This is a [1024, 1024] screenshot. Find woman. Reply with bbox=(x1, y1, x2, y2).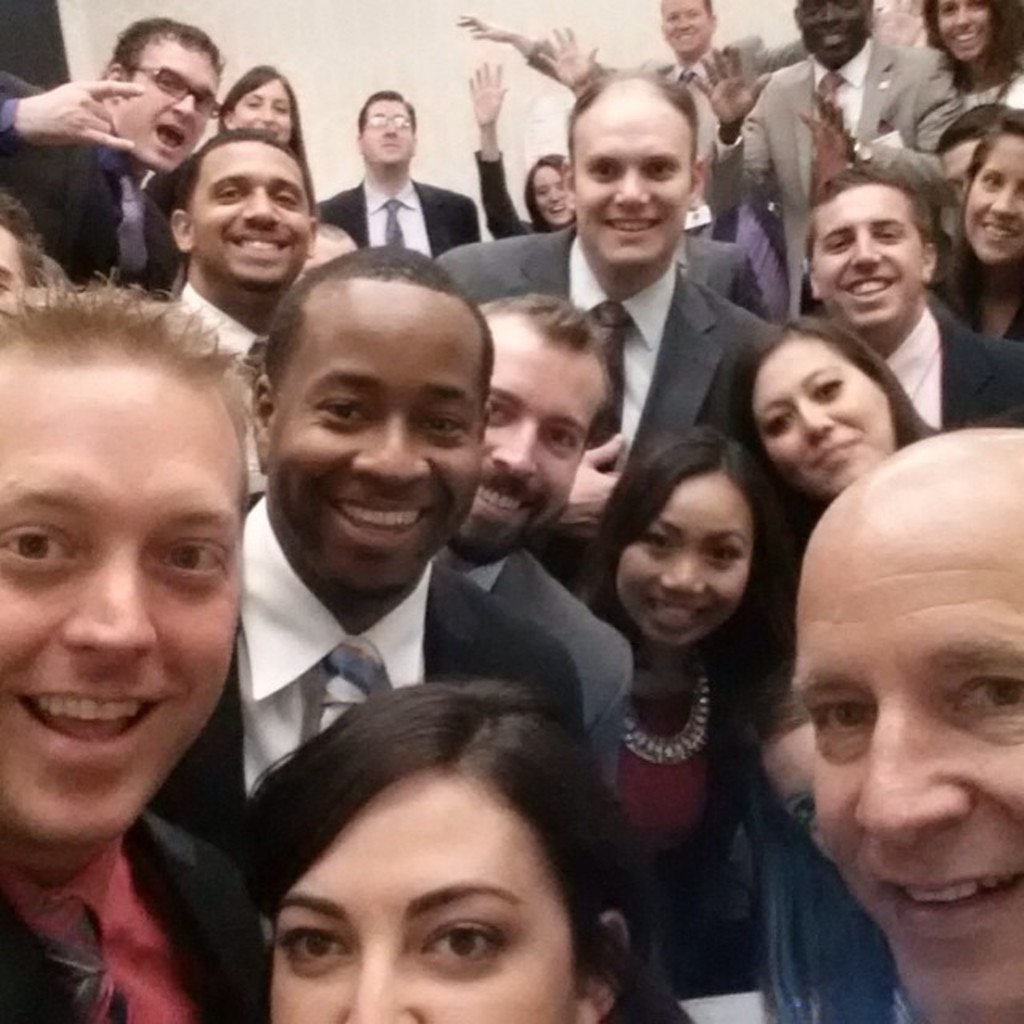
bbox=(171, 661, 712, 1023).
